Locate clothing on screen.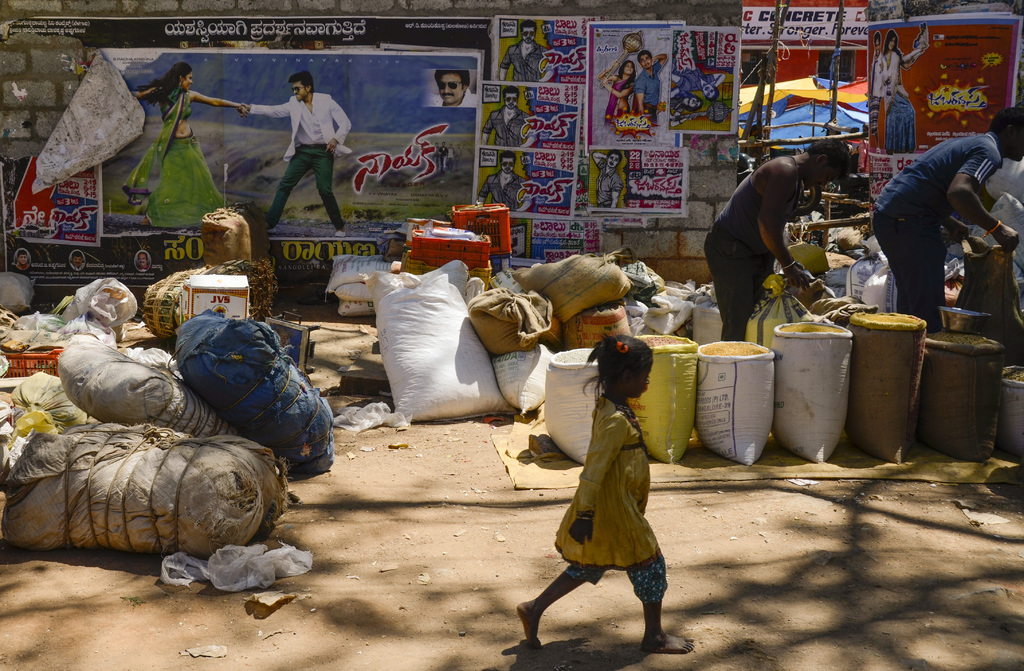
On screen at (left=71, top=263, right=85, bottom=269).
